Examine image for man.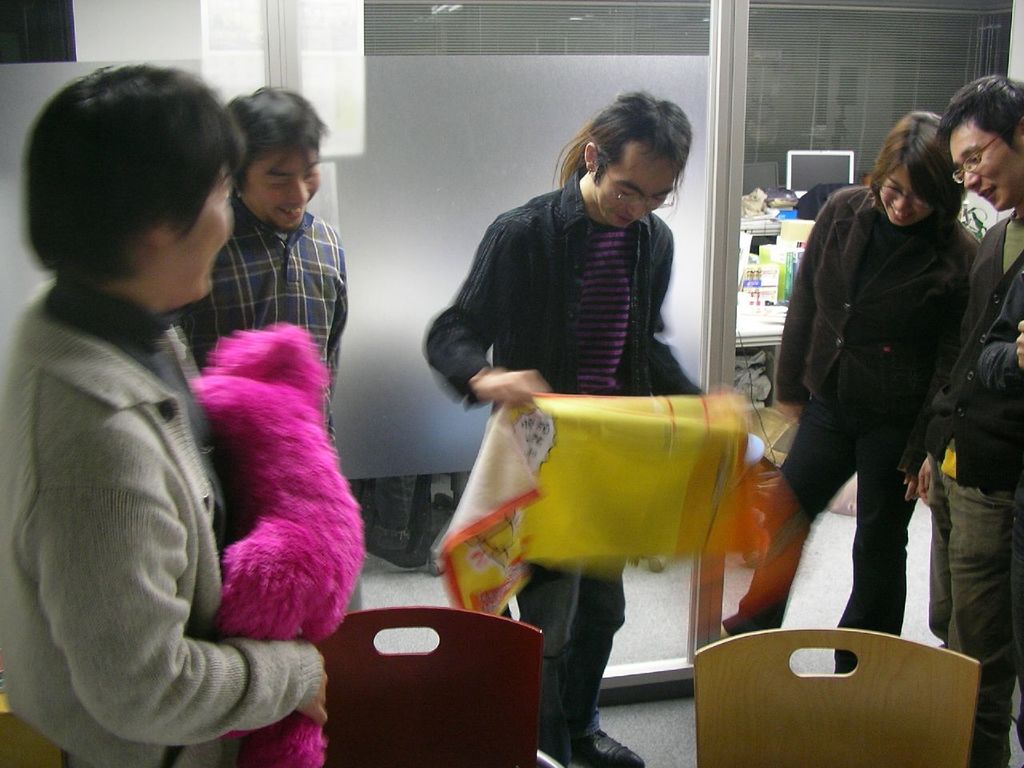
Examination result: {"x1": 422, "y1": 94, "x2": 706, "y2": 767}.
